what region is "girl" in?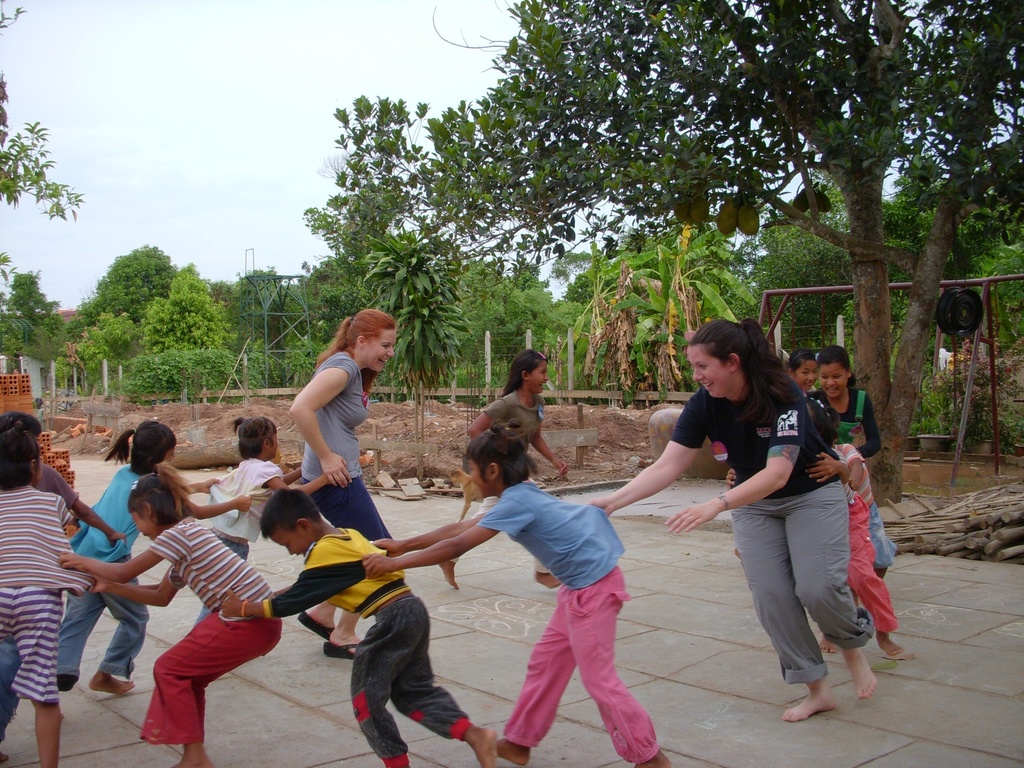
437, 348, 570, 588.
